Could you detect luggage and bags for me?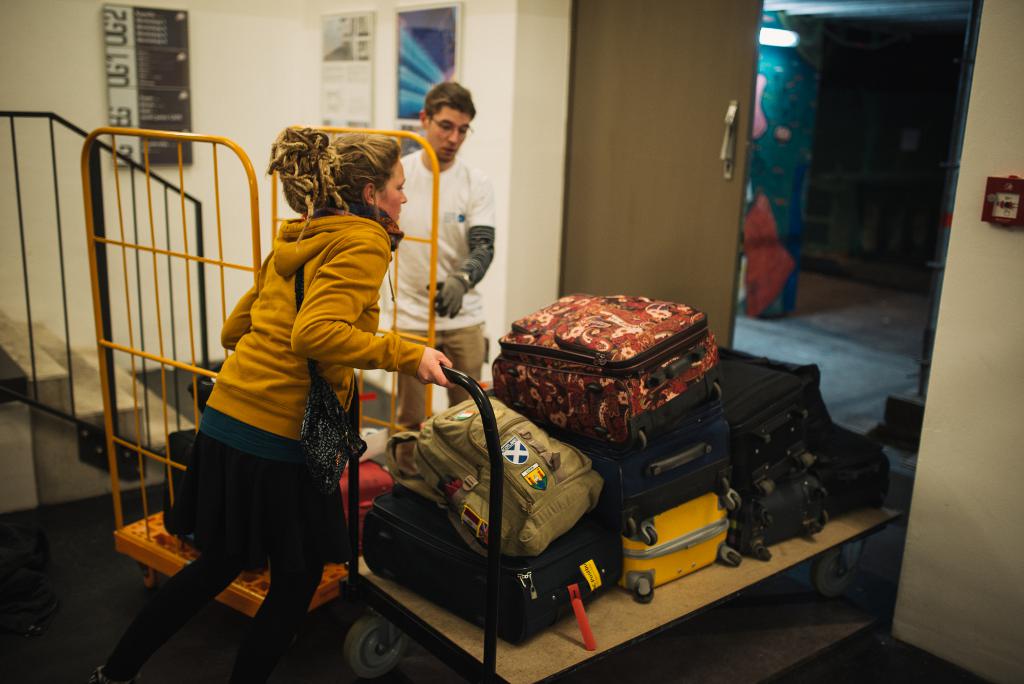
Detection result: (708, 344, 826, 475).
